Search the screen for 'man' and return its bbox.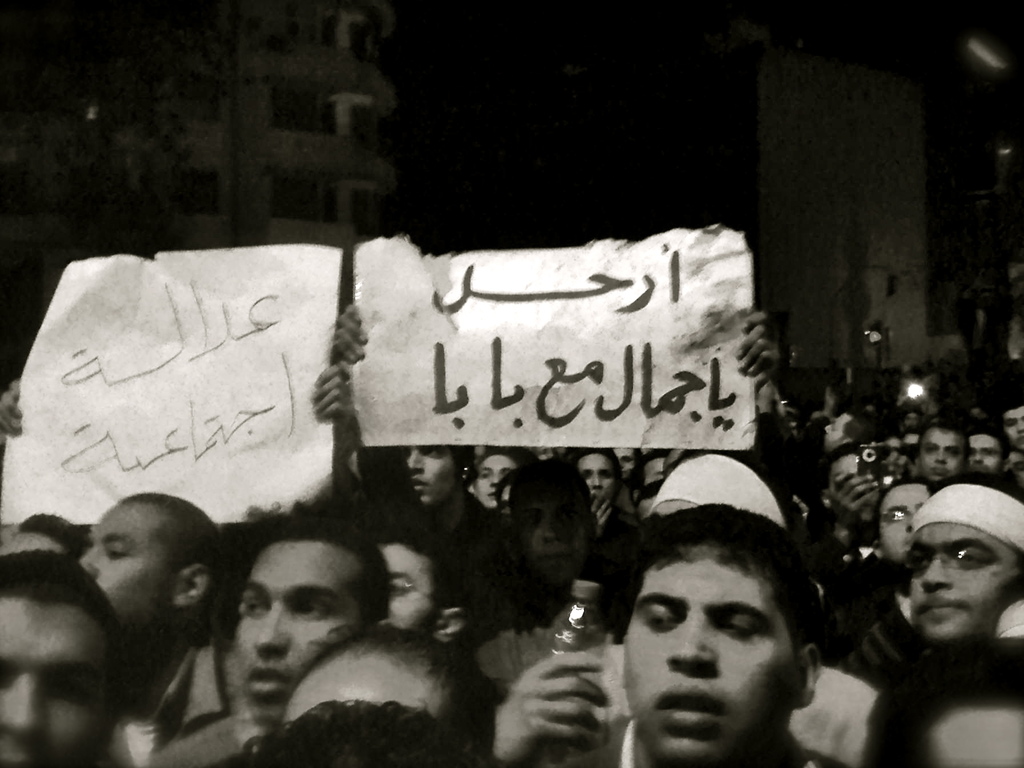
Found: box(813, 413, 864, 451).
